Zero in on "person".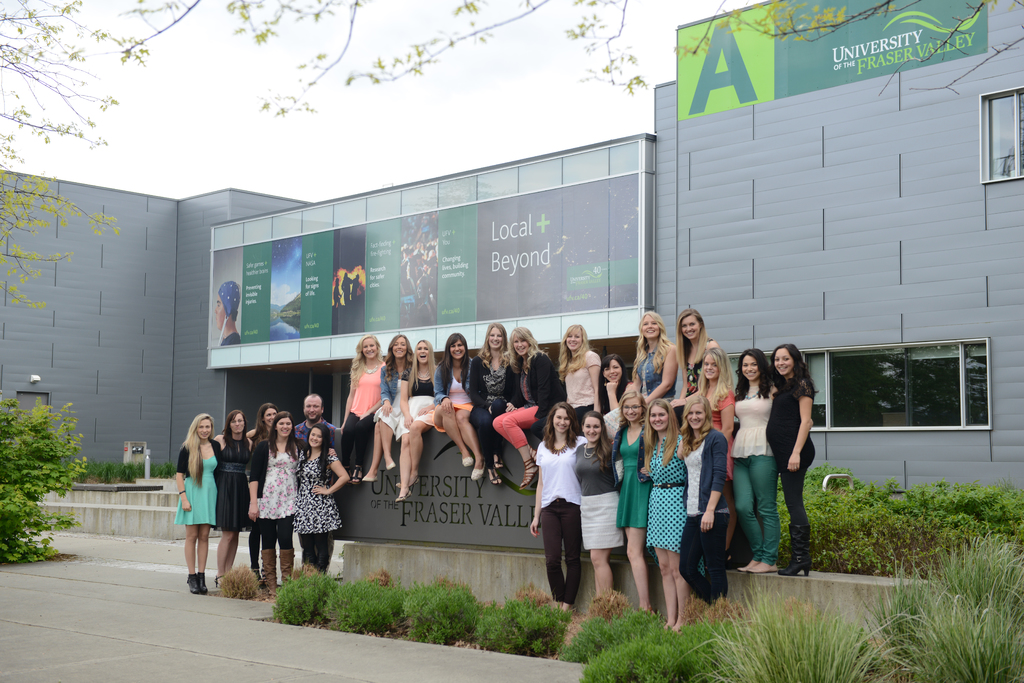
Zeroed in: <region>492, 325, 570, 488</region>.
